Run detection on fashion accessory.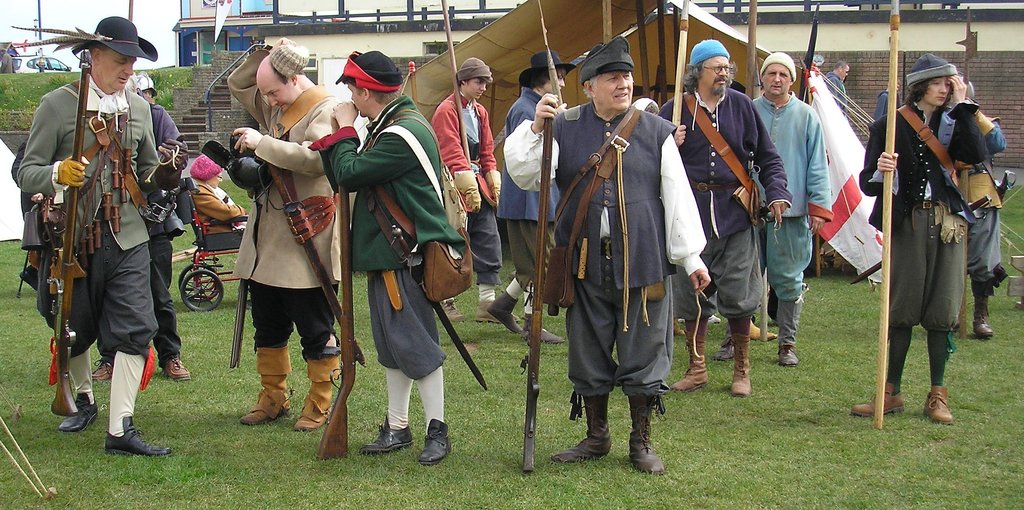
Result: (521,49,574,91).
